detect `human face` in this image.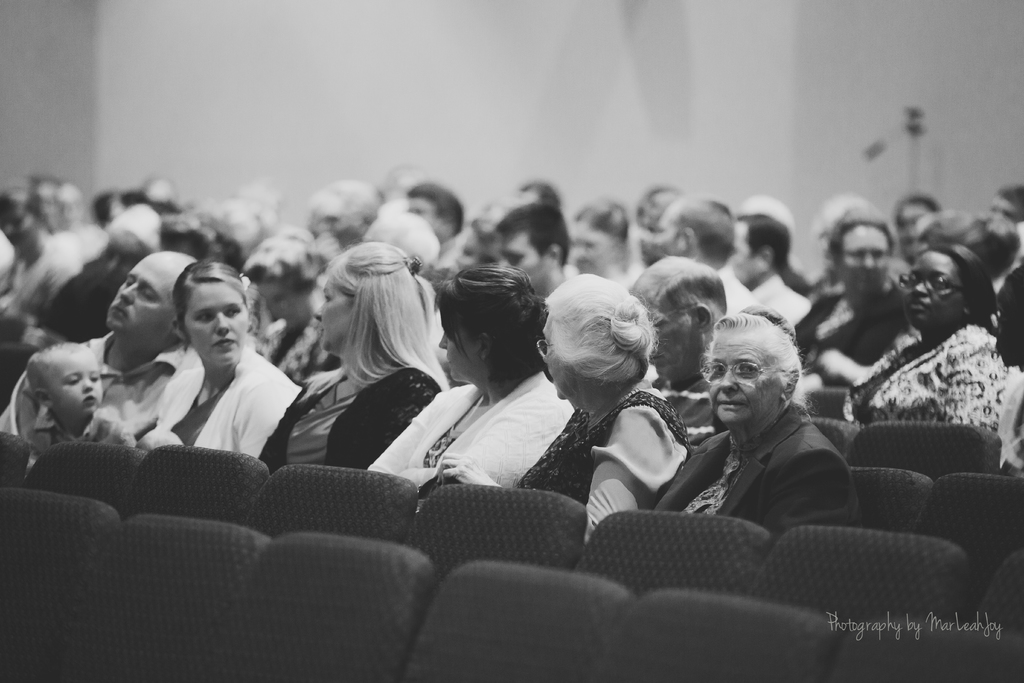
Detection: [x1=899, y1=200, x2=933, y2=260].
